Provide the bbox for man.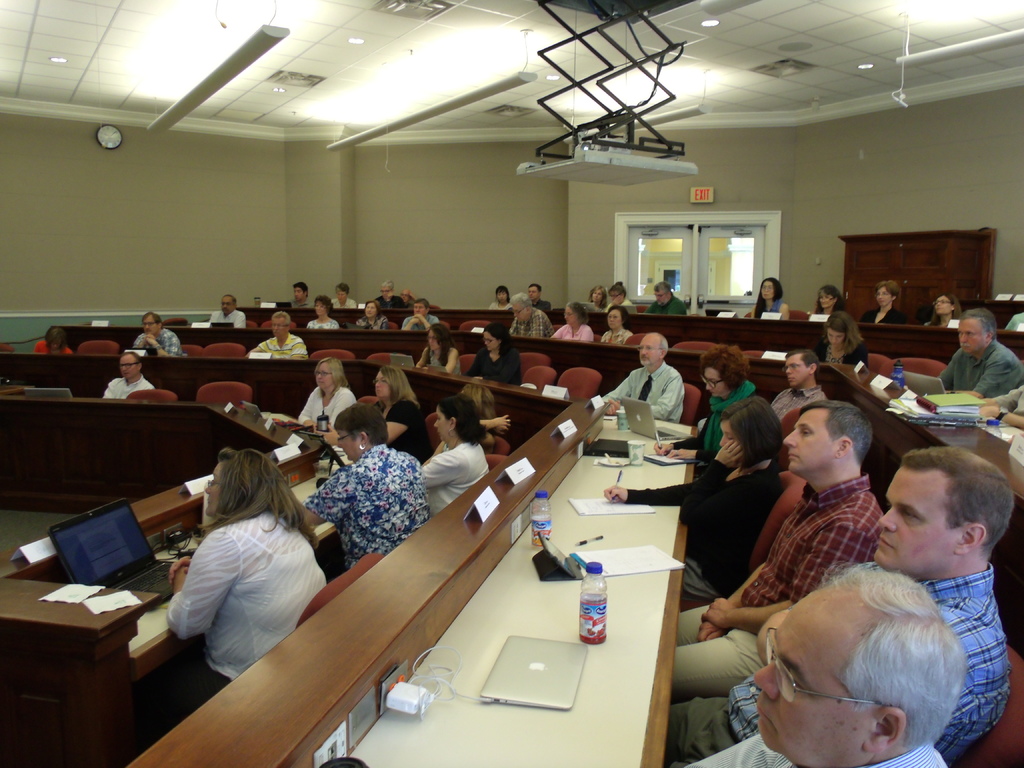
left=642, top=283, right=686, bottom=316.
